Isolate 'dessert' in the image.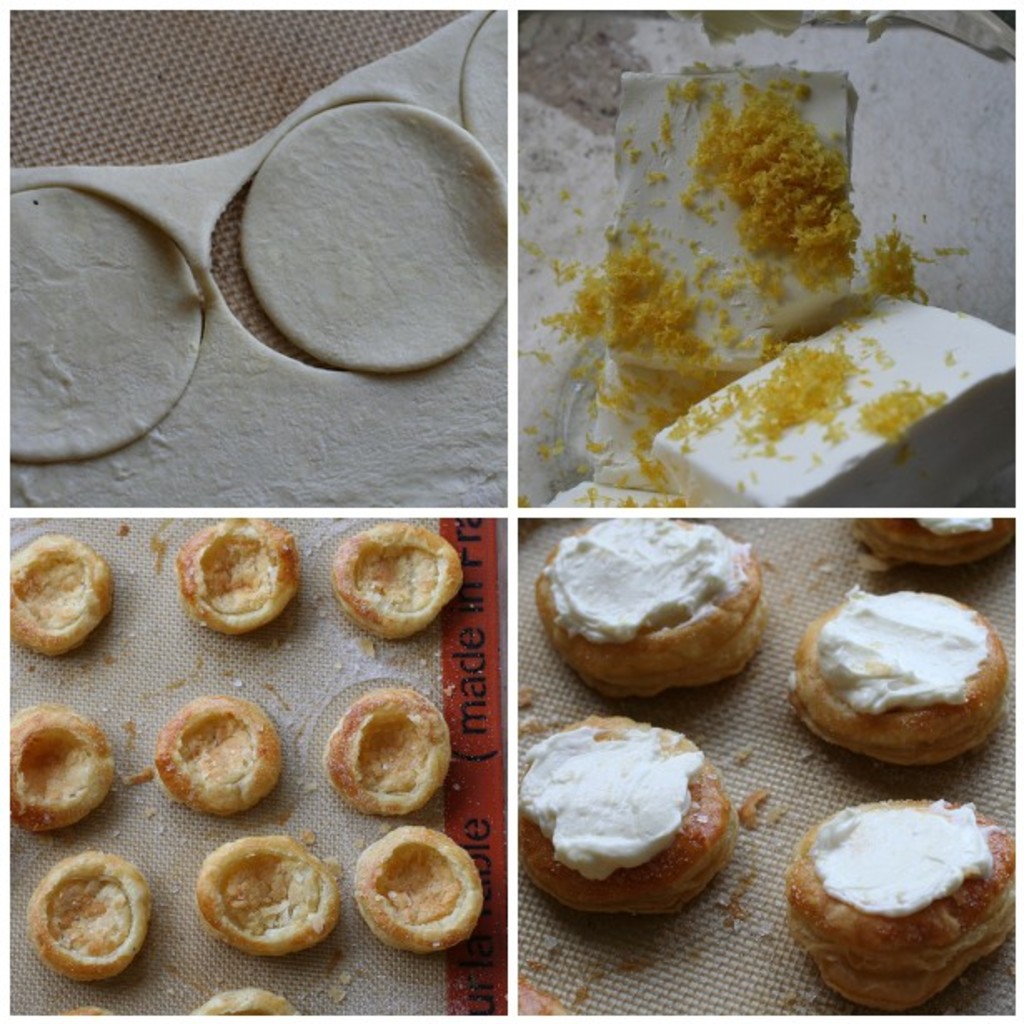
Isolated region: Rect(796, 589, 997, 756).
